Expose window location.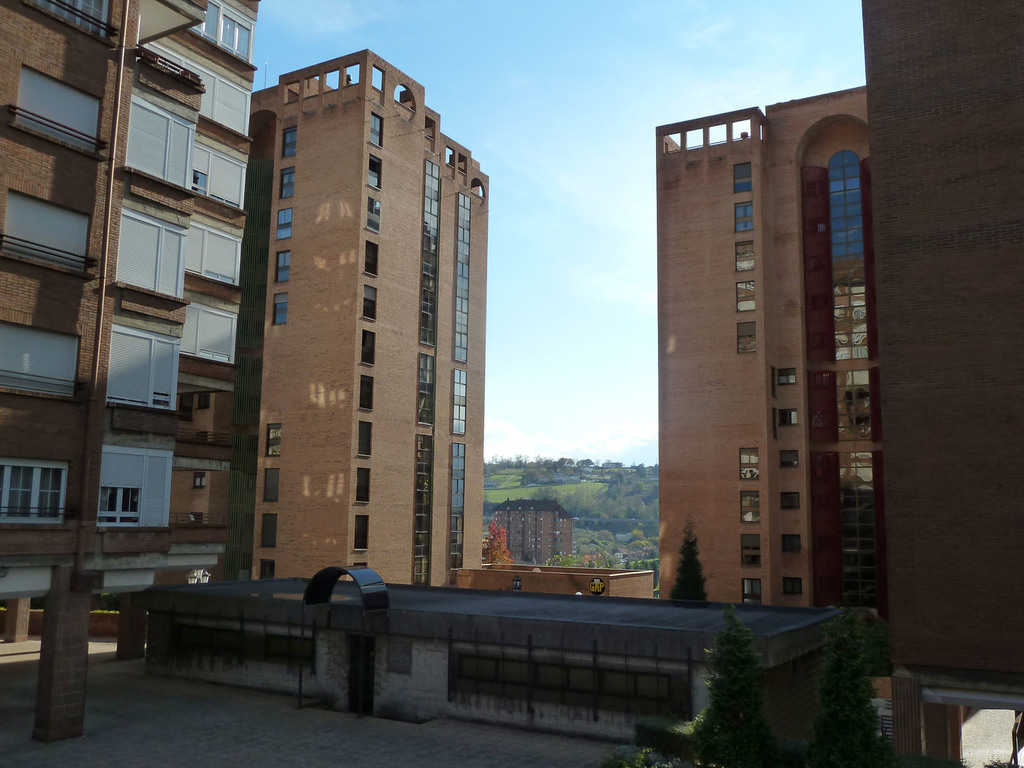
Exposed at [x1=783, y1=410, x2=800, y2=430].
